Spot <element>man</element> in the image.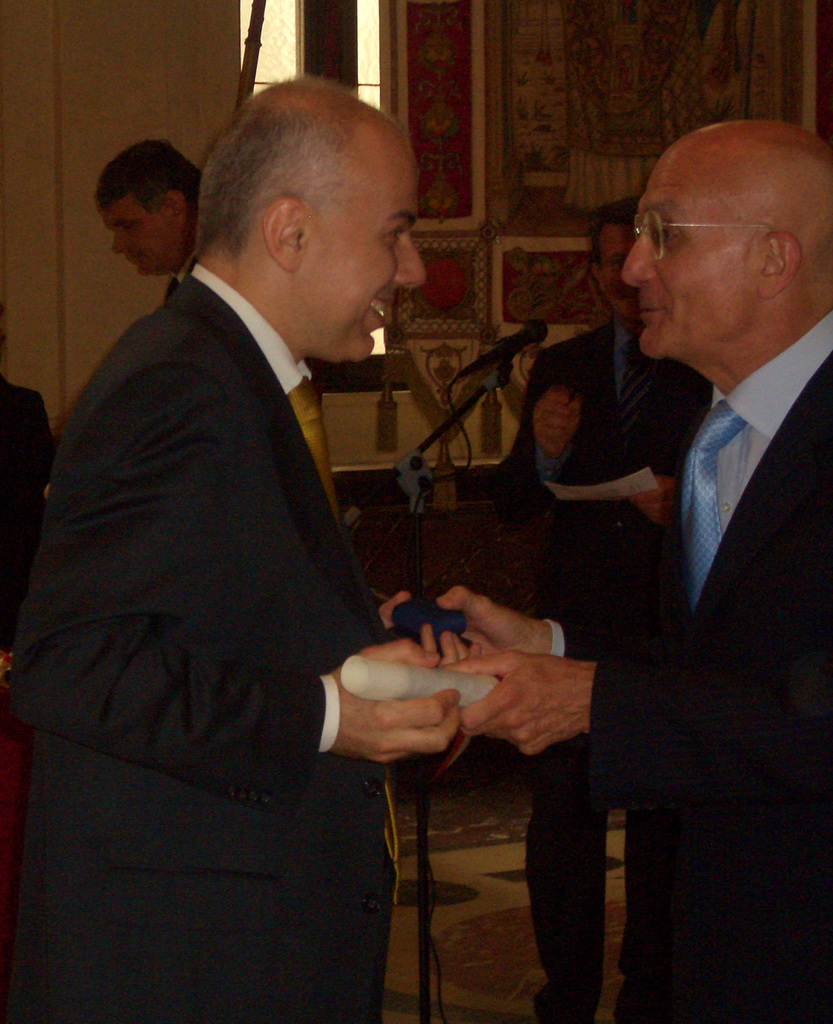
<element>man</element> found at select_region(35, 51, 529, 996).
